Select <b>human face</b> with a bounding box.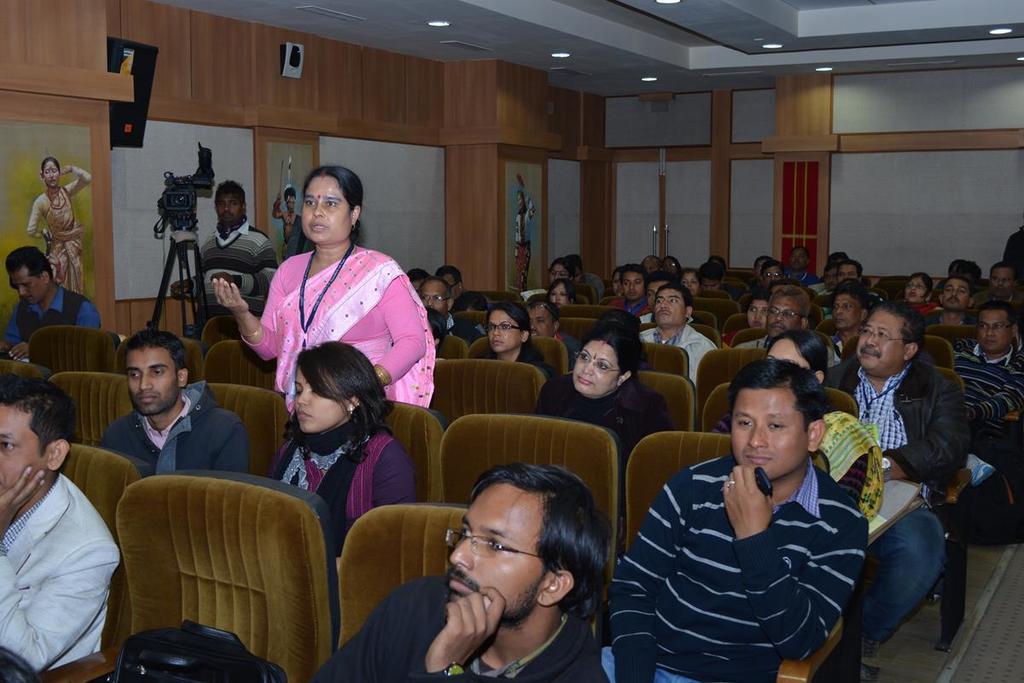
417,279,447,308.
